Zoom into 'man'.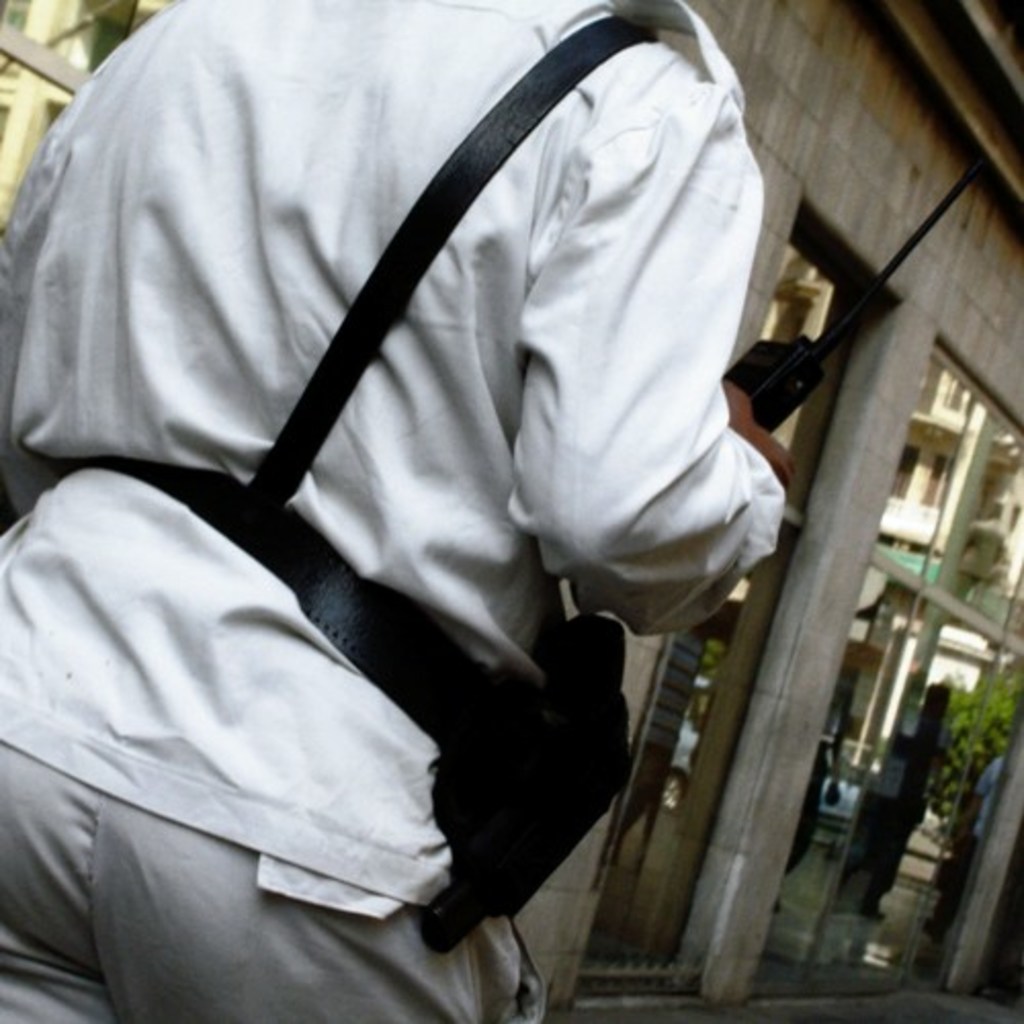
Zoom target: bbox=(6, 0, 844, 1023).
